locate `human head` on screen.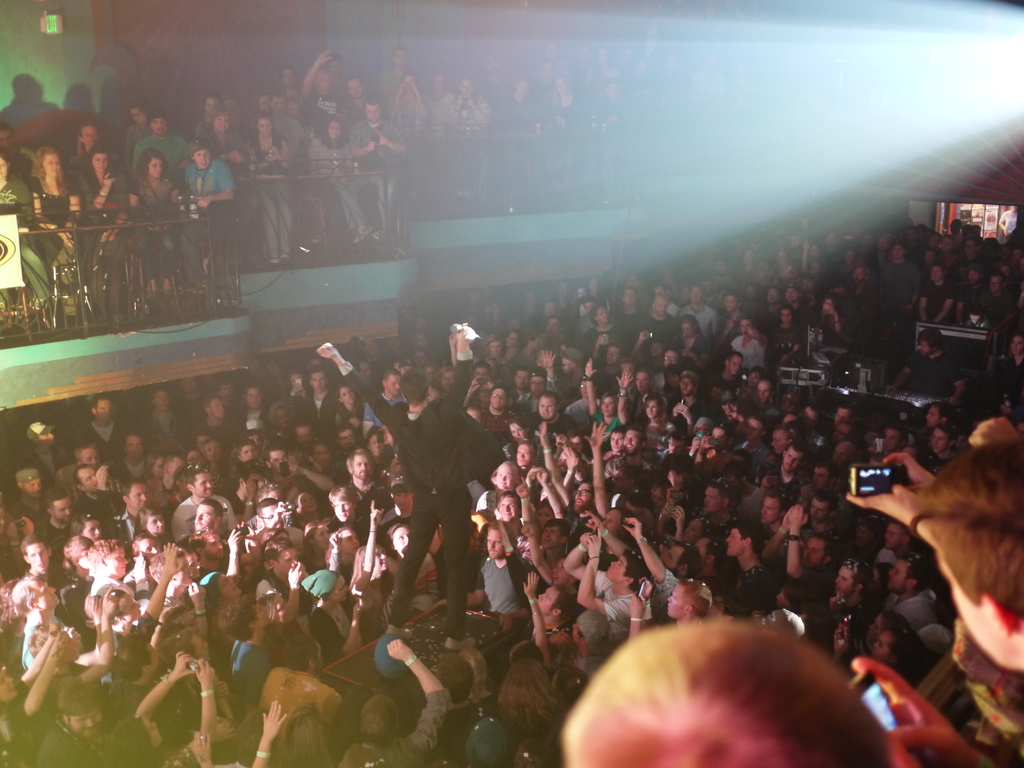
On screen at bbox=[774, 252, 783, 266].
